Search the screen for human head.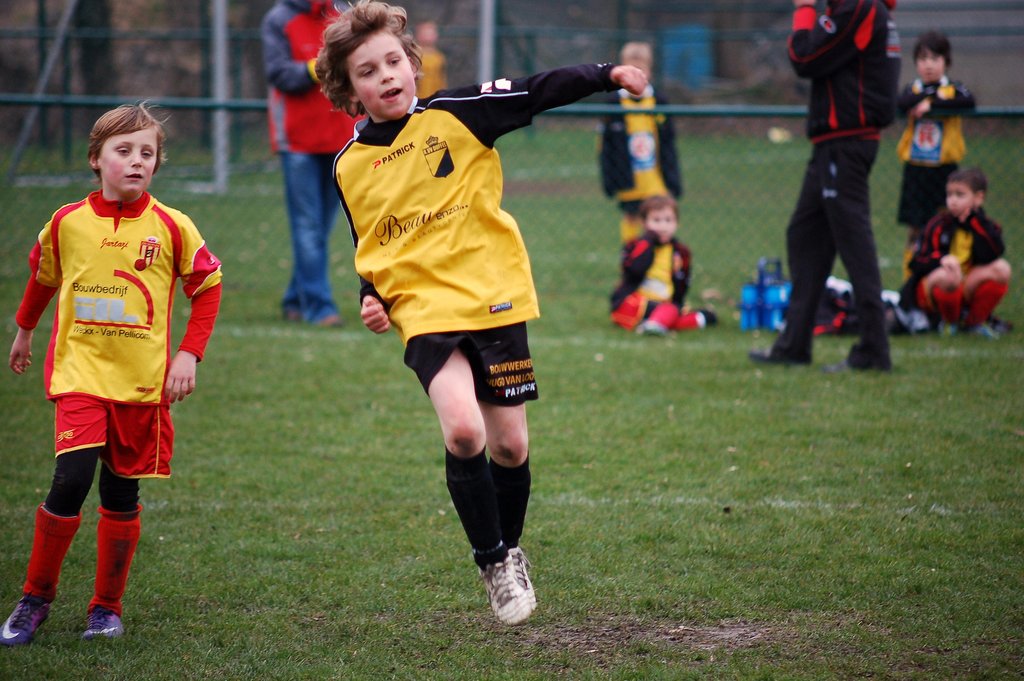
Found at [left=911, top=28, right=953, bottom=81].
